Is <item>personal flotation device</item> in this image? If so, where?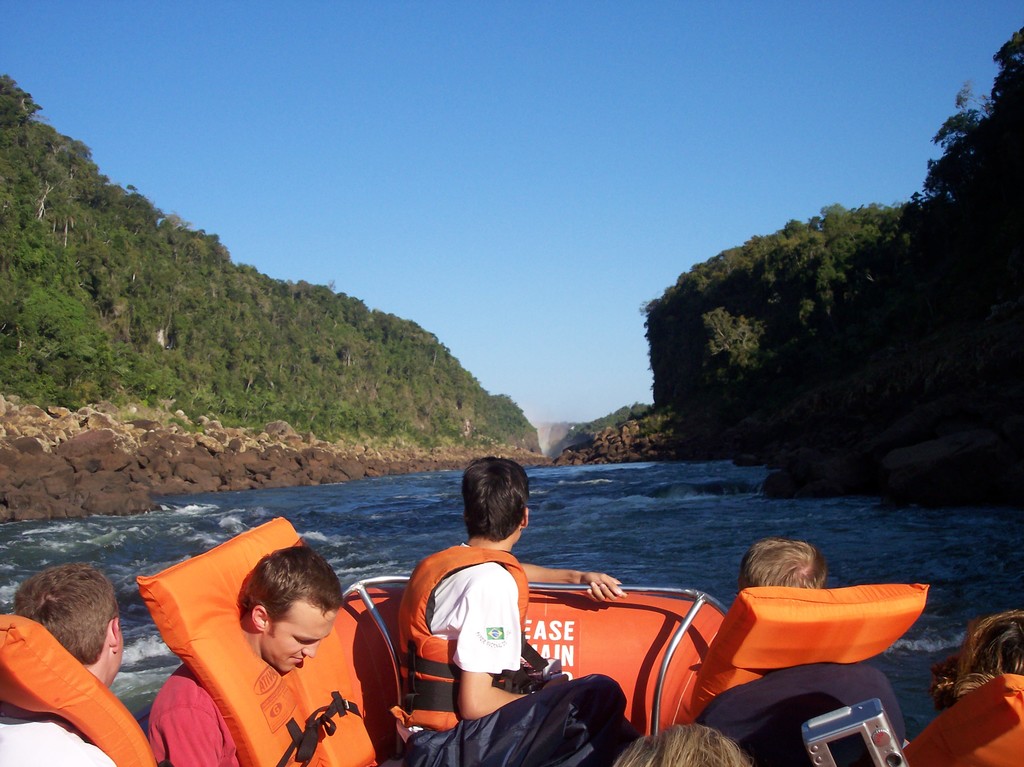
Yes, at select_region(675, 572, 930, 722).
